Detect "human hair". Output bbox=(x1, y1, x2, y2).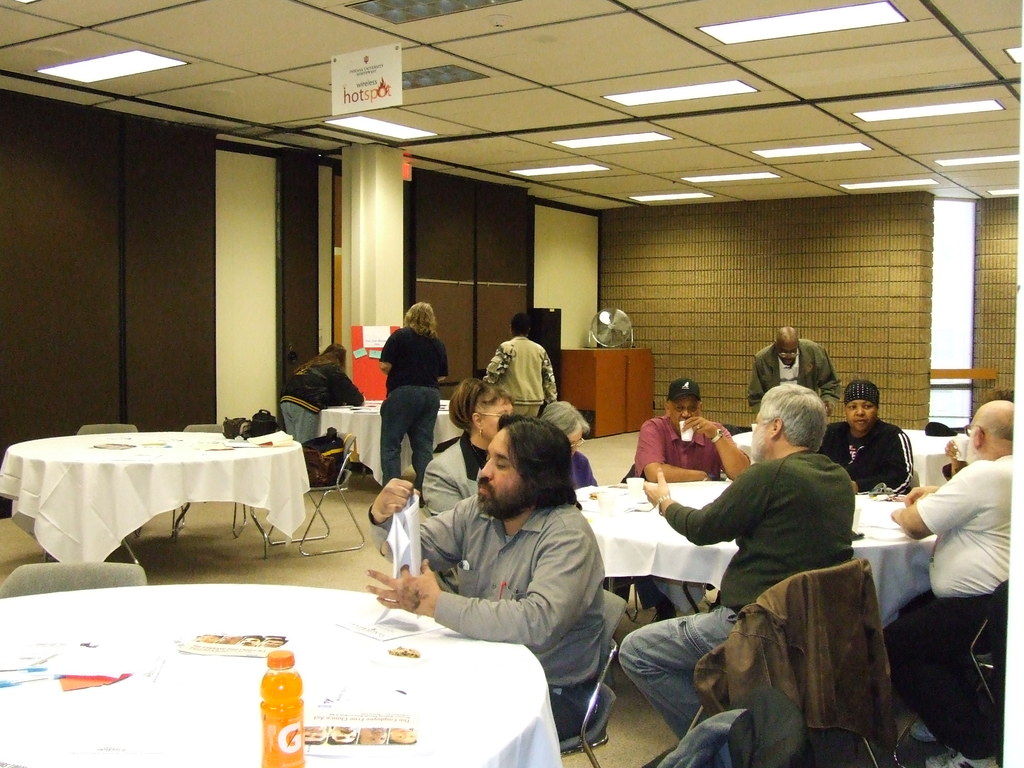
bbox=(761, 394, 838, 476).
